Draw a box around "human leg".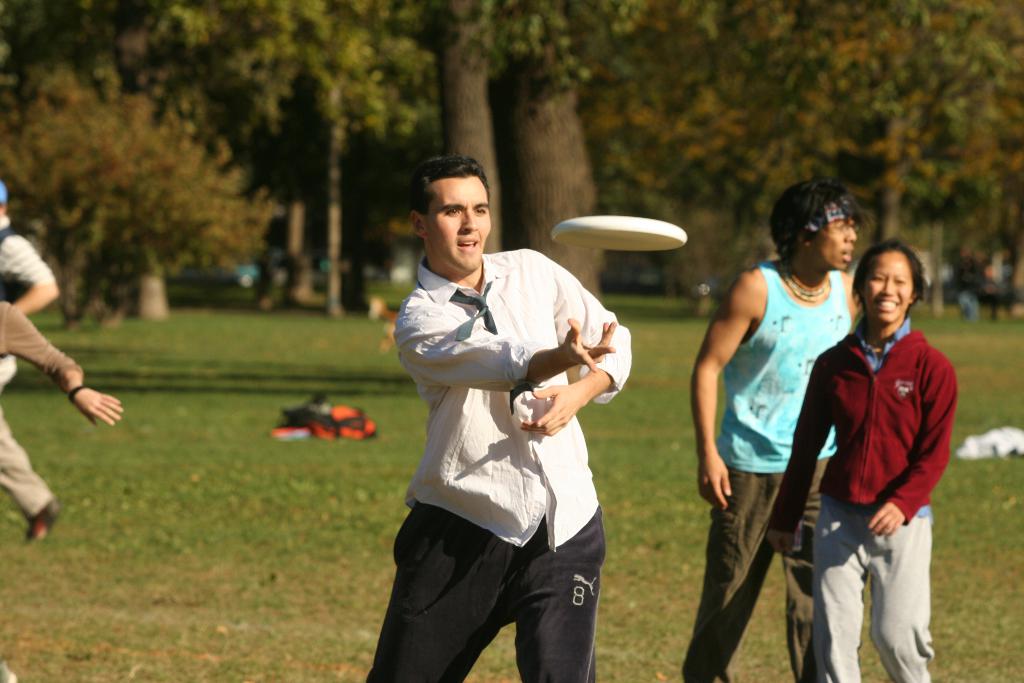
bbox=[808, 493, 869, 682].
